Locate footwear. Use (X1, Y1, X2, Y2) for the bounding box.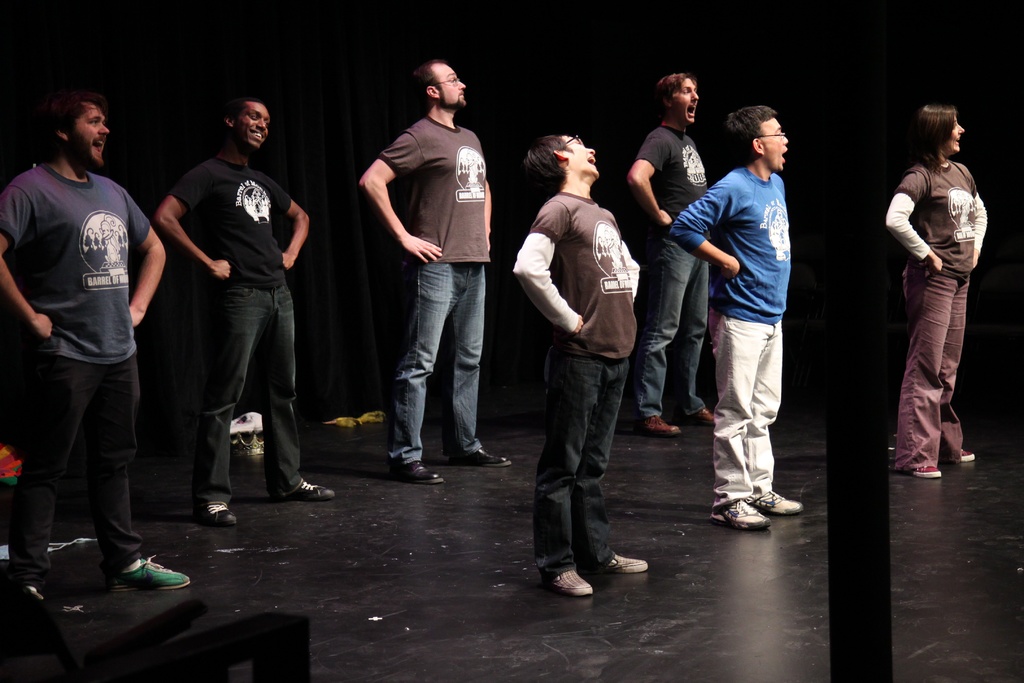
(391, 460, 449, 488).
